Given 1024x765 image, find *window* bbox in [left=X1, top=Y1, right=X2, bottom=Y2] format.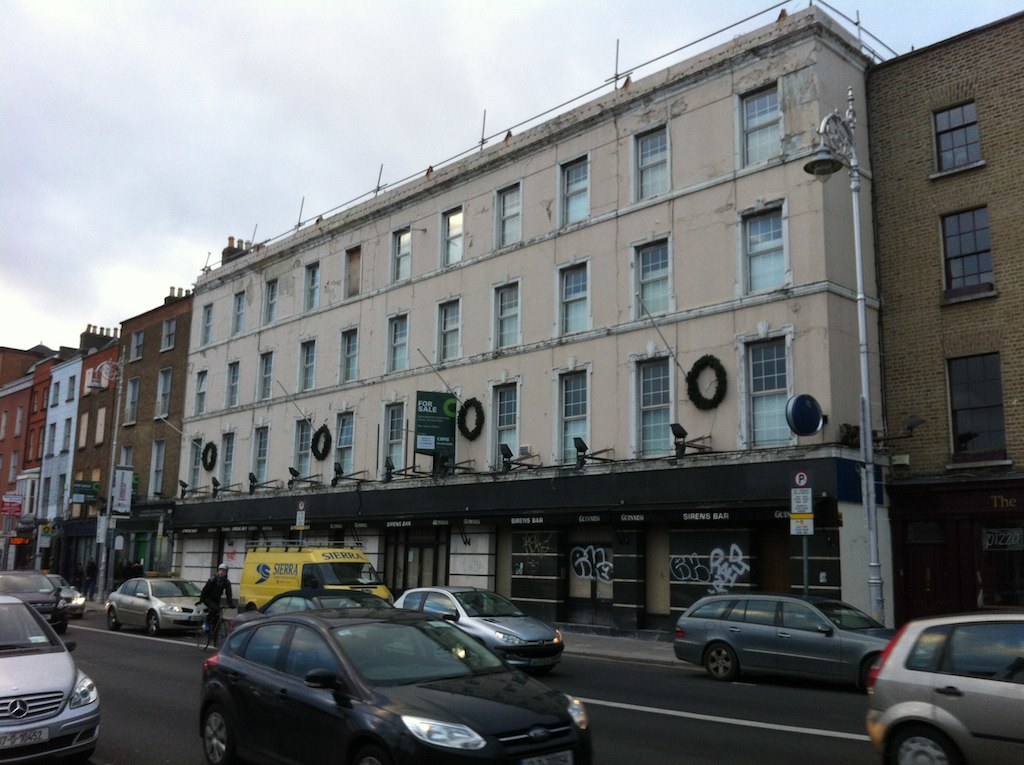
[left=89, top=470, right=105, bottom=514].
